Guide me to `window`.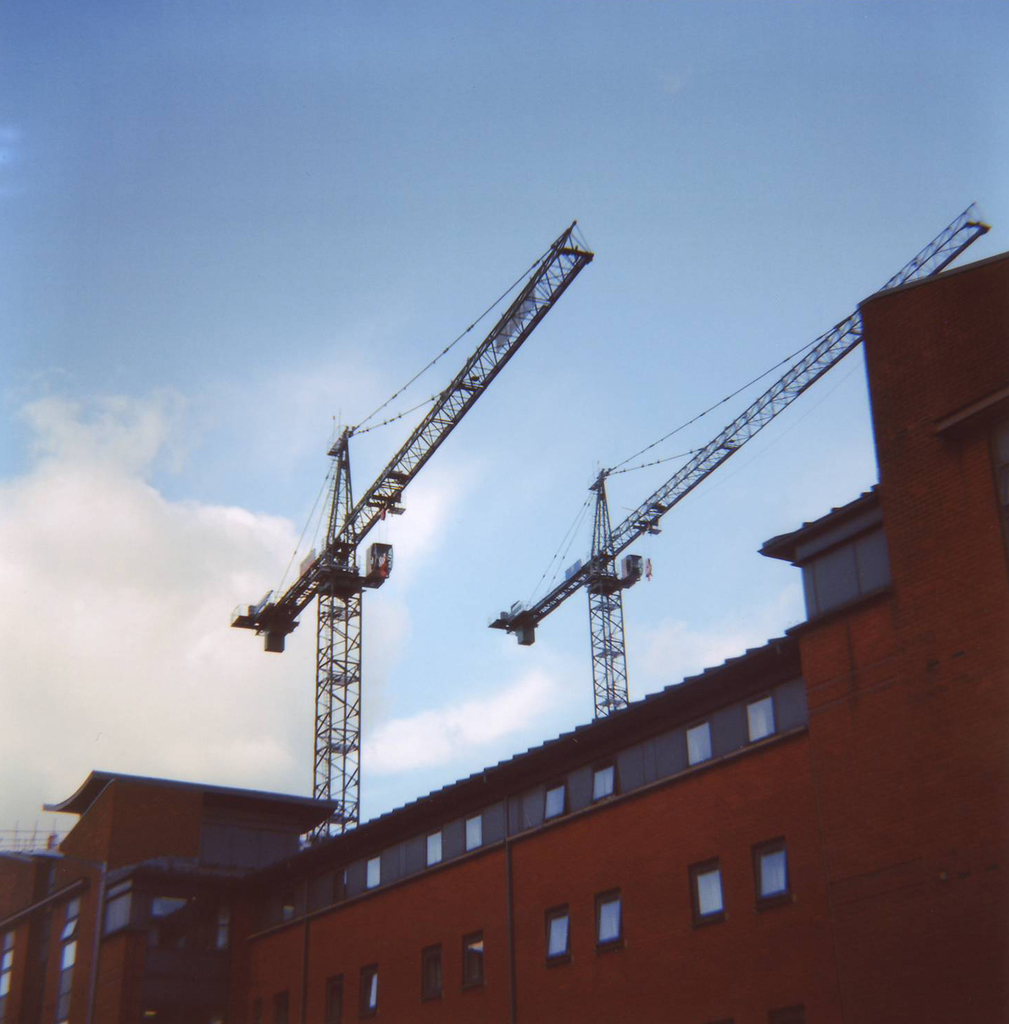
Guidance: <bbox>423, 830, 441, 867</bbox>.
